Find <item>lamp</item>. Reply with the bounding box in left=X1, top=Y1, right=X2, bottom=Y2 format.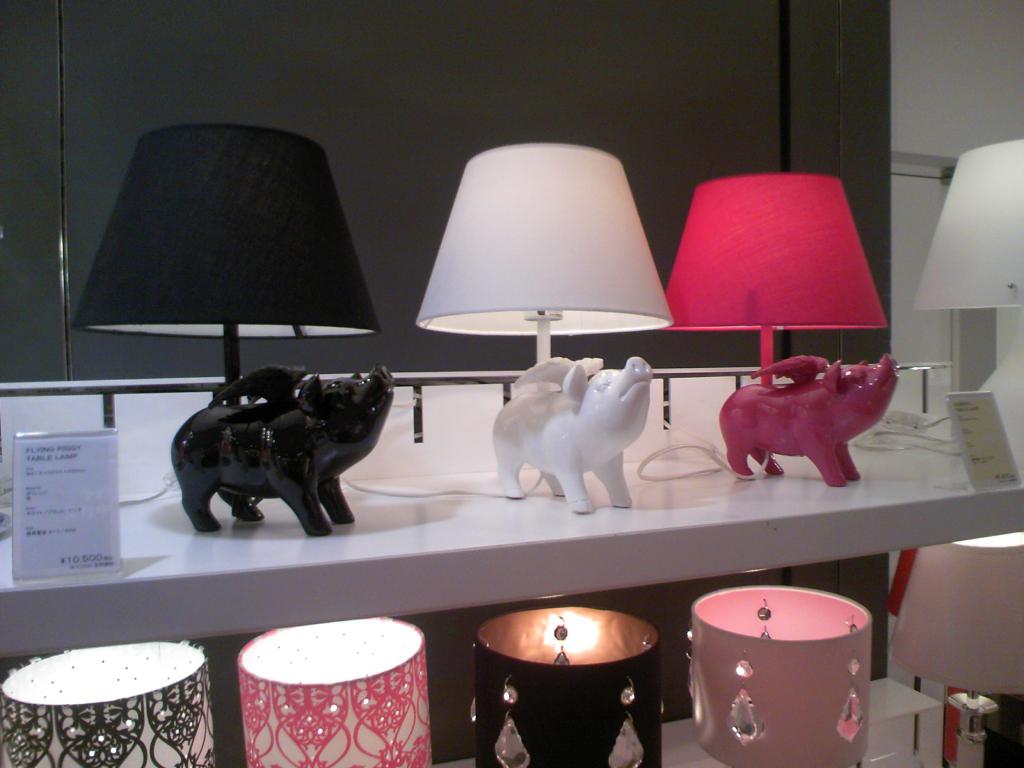
left=235, top=616, right=436, bottom=767.
